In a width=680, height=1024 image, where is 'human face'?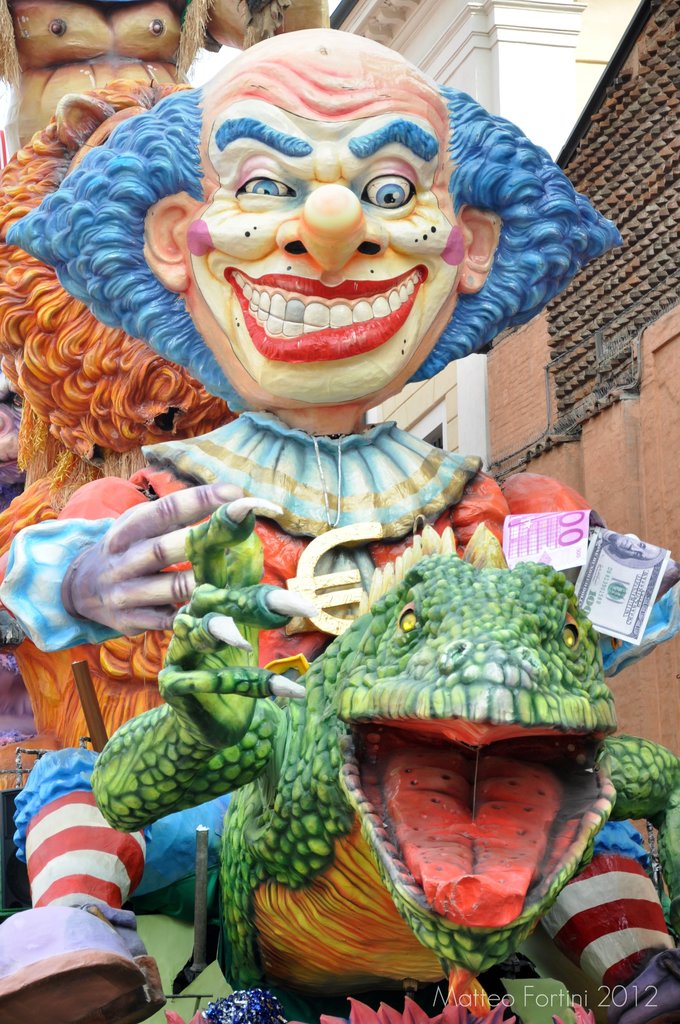
BBox(182, 74, 465, 404).
